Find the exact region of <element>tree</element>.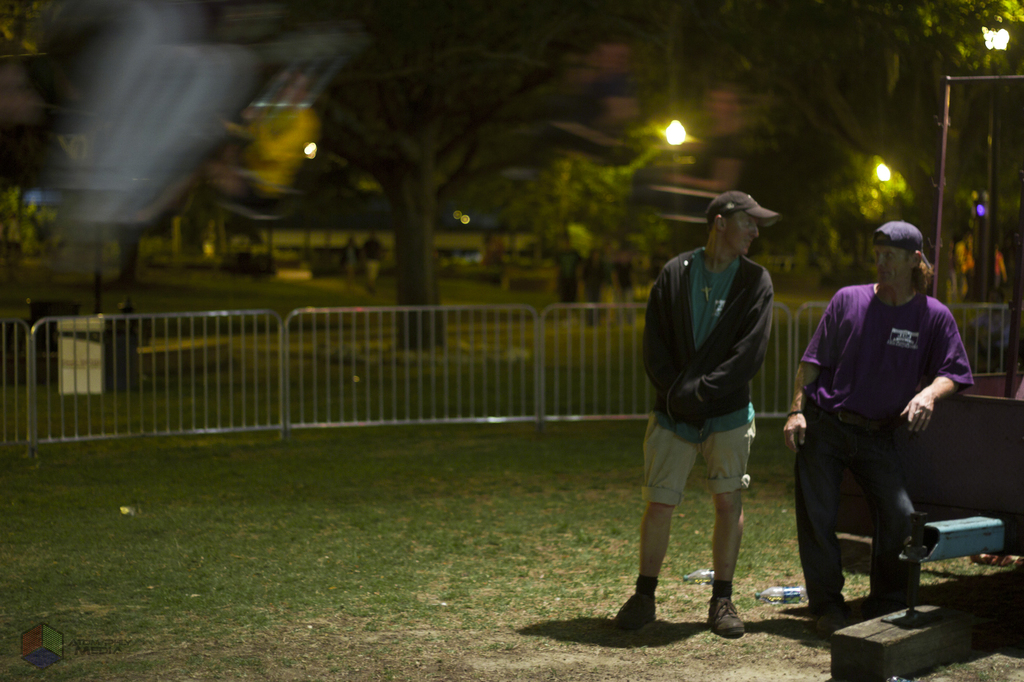
Exact region: Rect(184, 0, 596, 355).
